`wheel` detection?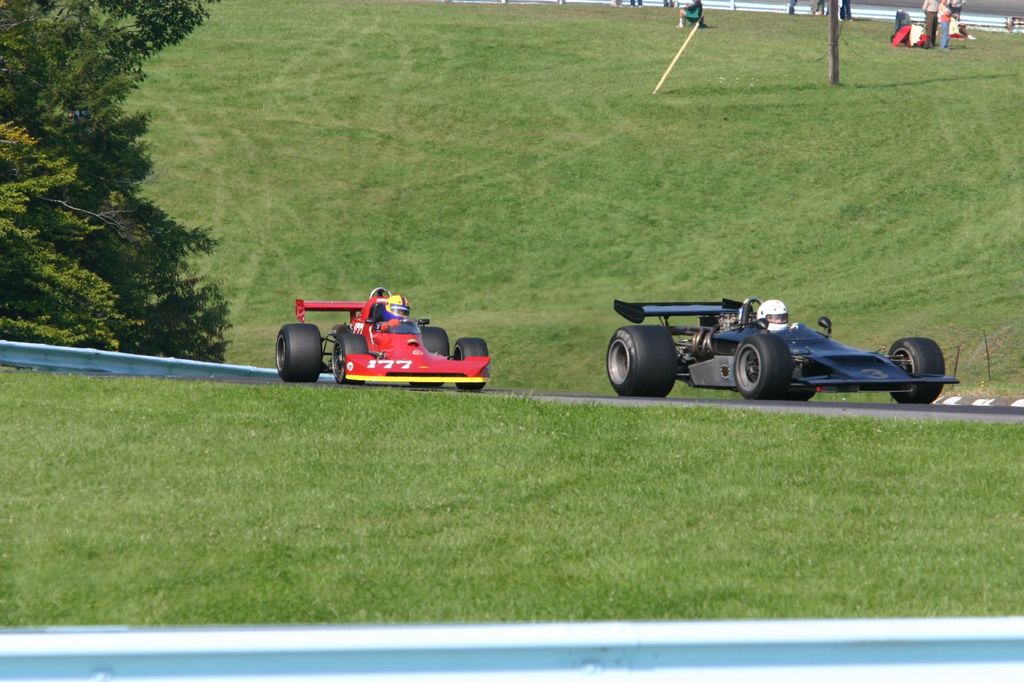
crop(452, 334, 490, 388)
